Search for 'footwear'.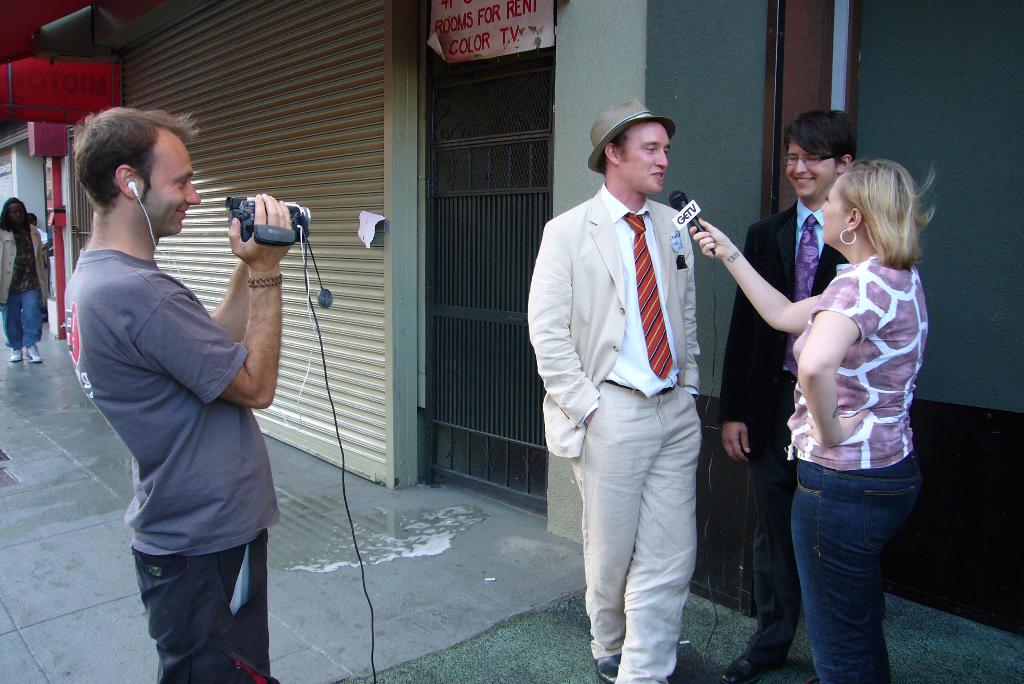
Found at pyautogui.locateOnScreen(11, 348, 24, 362).
